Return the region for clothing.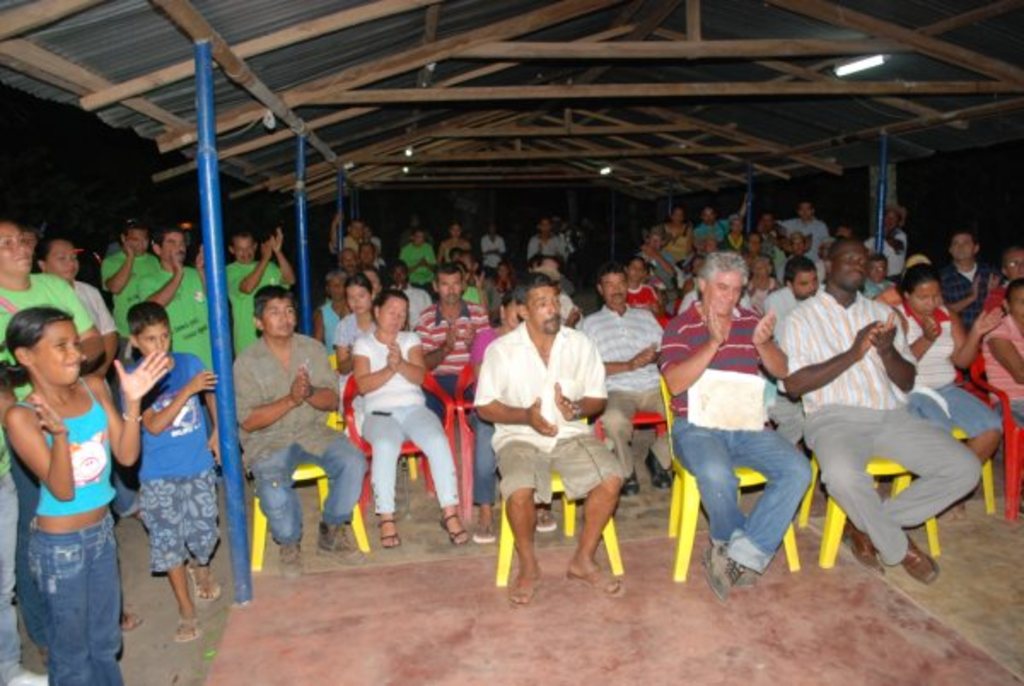
bbox(573, 312, 654, 469).
